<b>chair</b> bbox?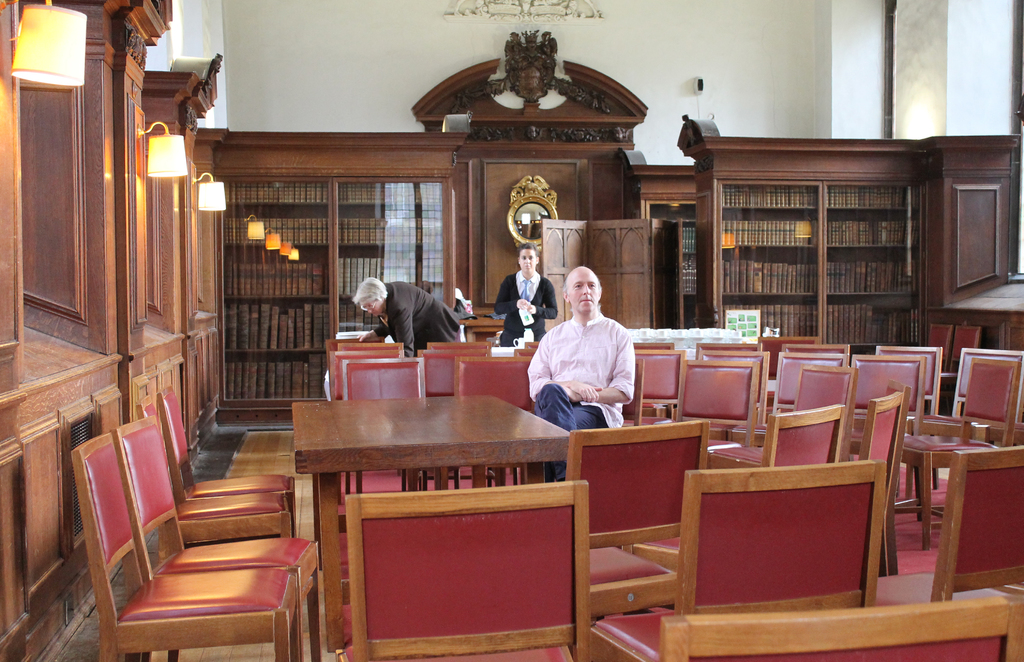
Rect(136, 397, 294, 559)
